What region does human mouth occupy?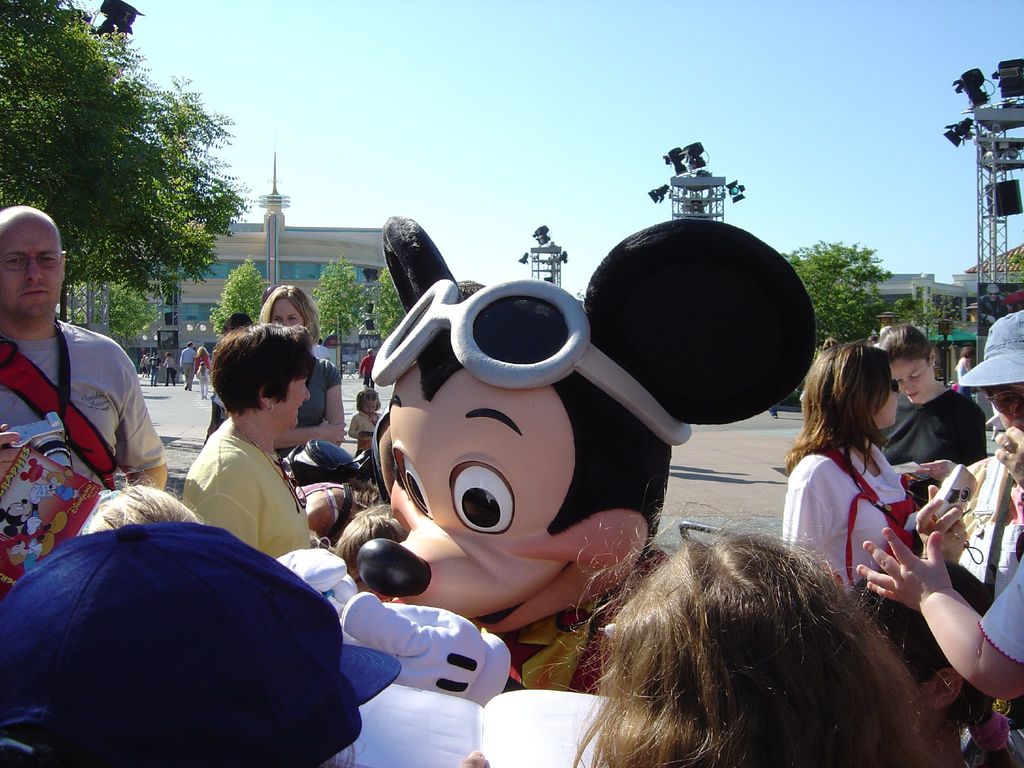
BBox(369, 409, 373, 414).
